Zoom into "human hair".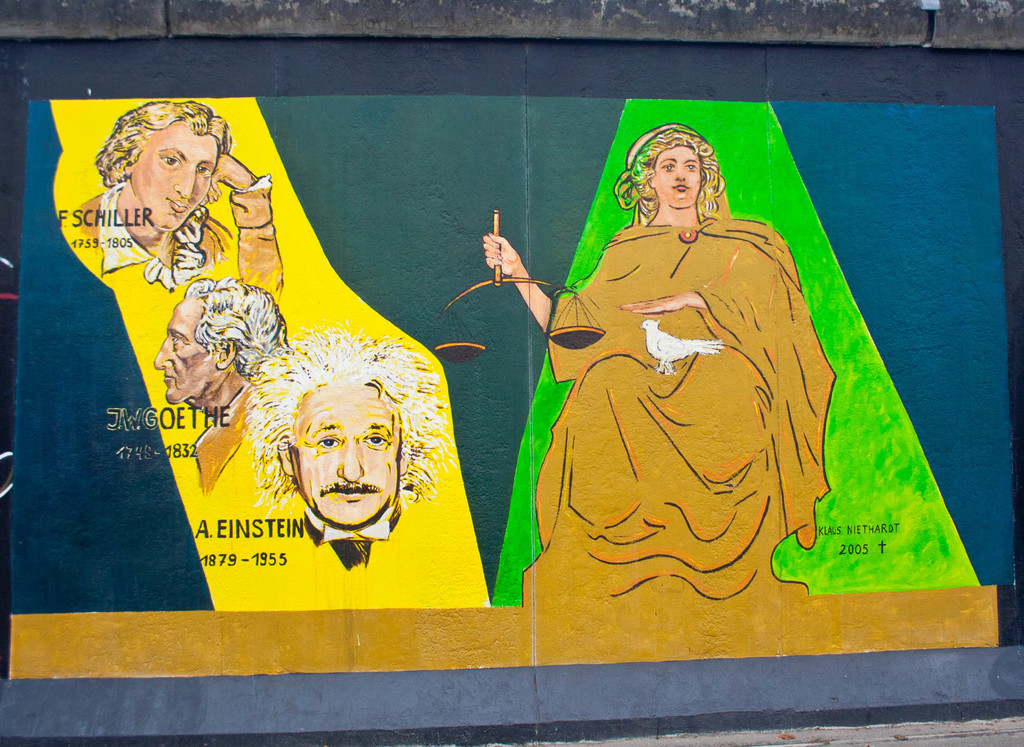
Zoom target: [x1=87, y1=103, x2=225, y2=259].
